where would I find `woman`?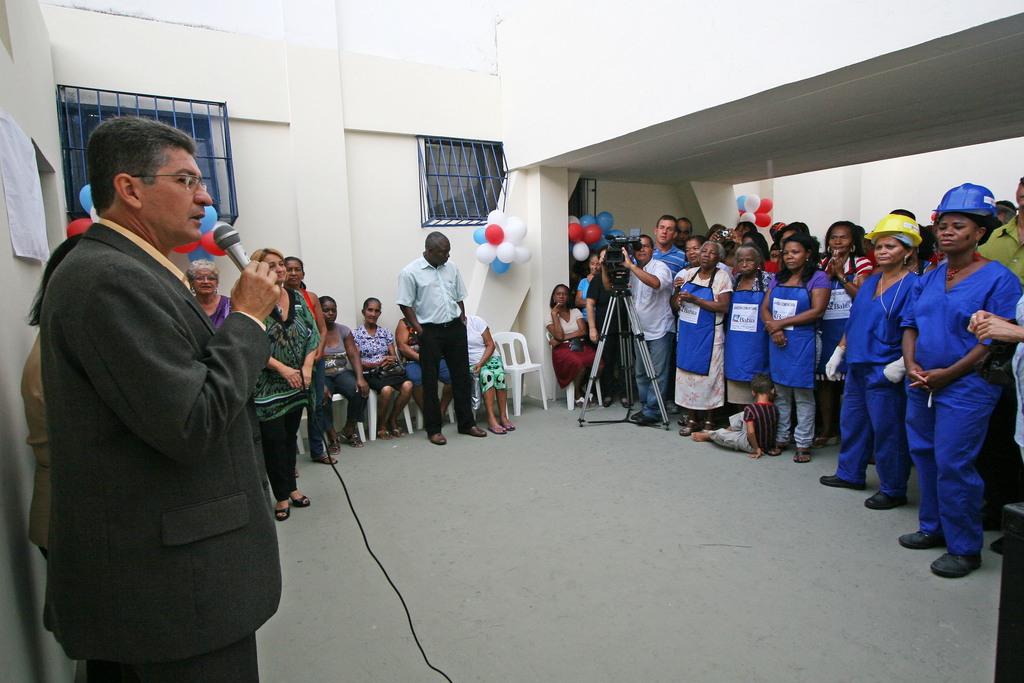
At [817, 210, 918, 511].
